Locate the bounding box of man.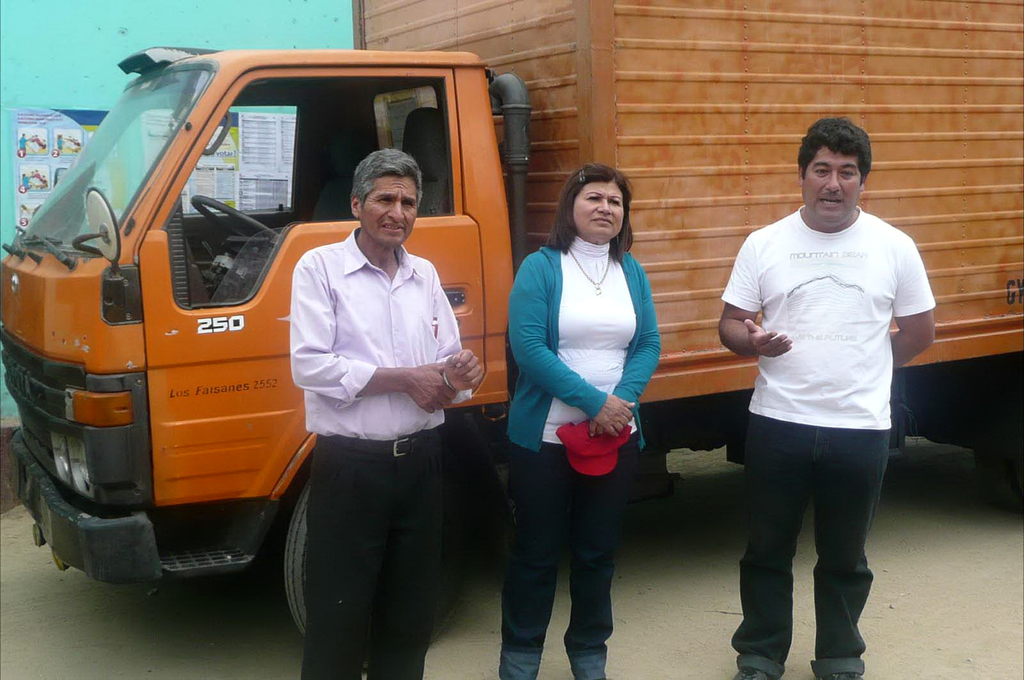
Bounding box: {"left": 718, "top": 118, "right": 939, "bottom": 676}.
